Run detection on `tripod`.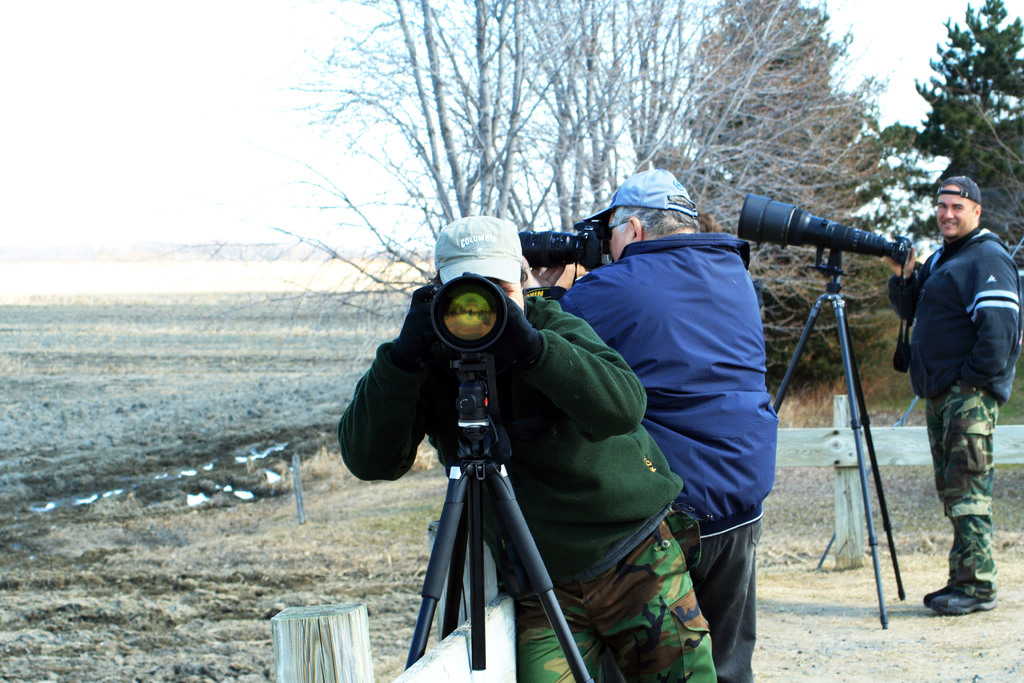
Result: box(774, 272, 906, 627).
